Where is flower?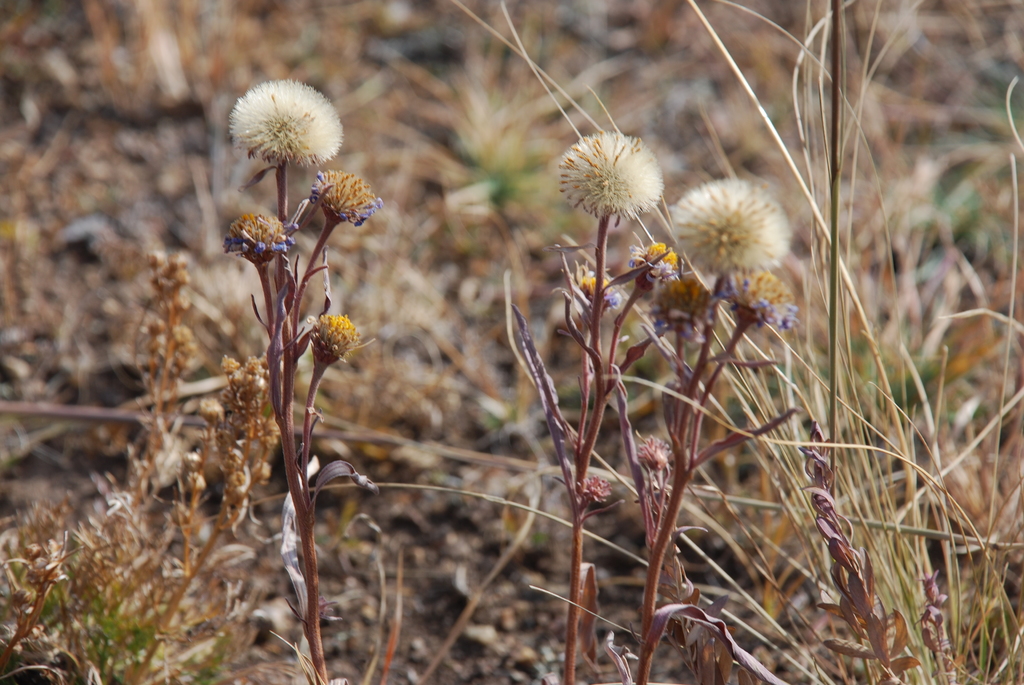
{"left": 552, "top": 130, "right": 663, "bottom": 222}.
